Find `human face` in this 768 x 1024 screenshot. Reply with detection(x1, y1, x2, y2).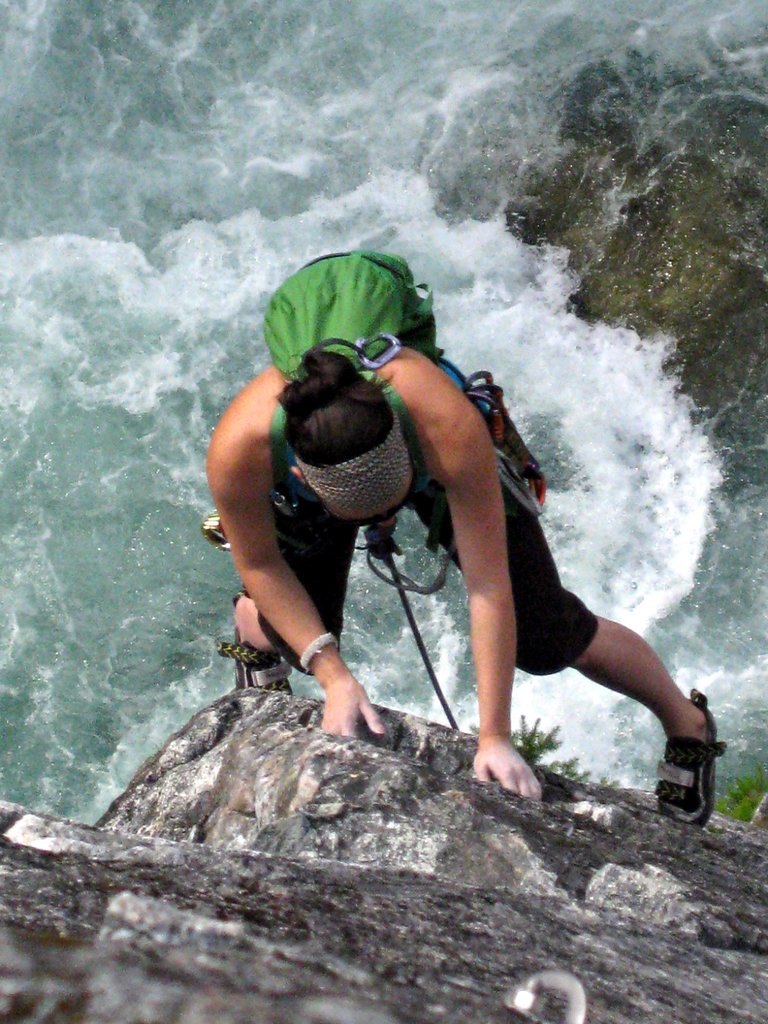
detection(348, 497, 406, 532).
